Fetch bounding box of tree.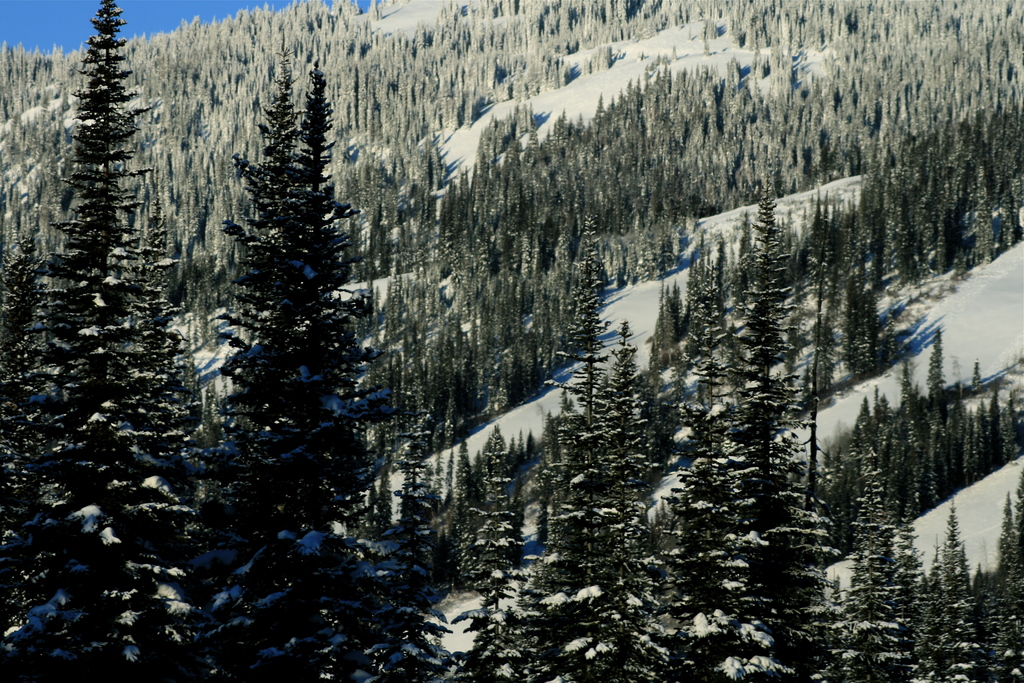
Bbox: {"left": 922, "top": 319, "right": 966, "bottom": 499}.
